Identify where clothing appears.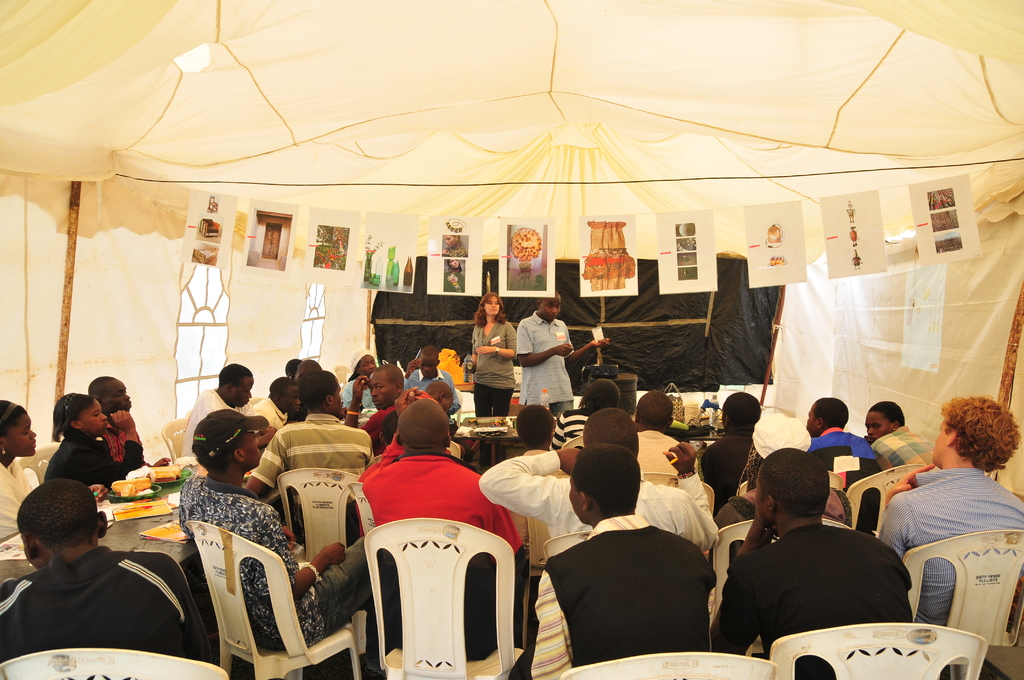
Appears at x1=350, y1=458, x2=524, y2=660.
